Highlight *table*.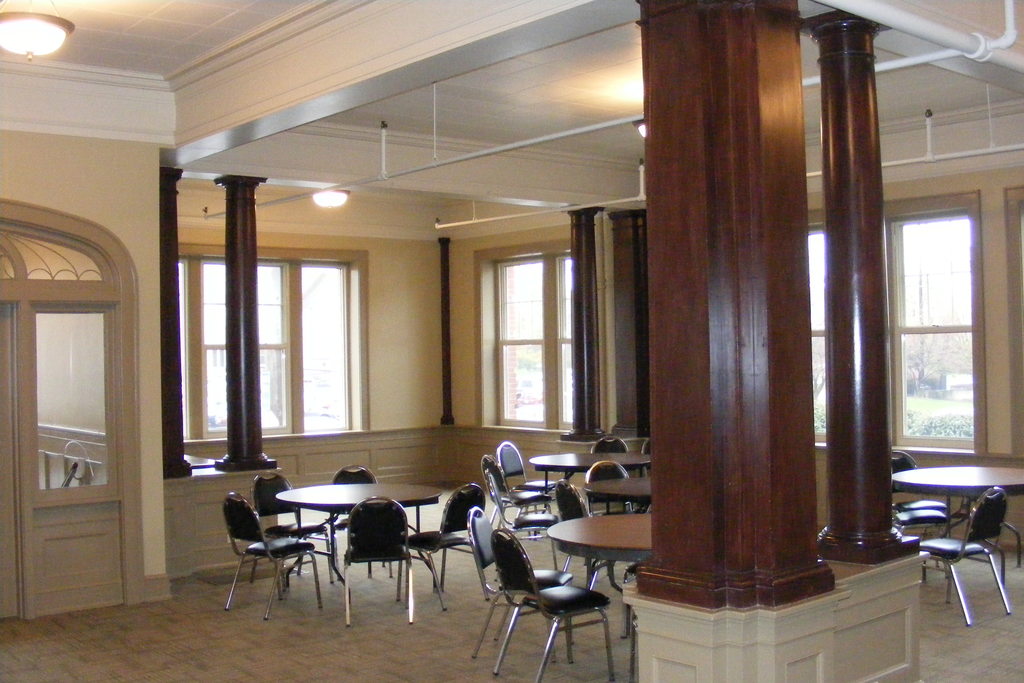
Highlighted region: 892 465 1023 577.
